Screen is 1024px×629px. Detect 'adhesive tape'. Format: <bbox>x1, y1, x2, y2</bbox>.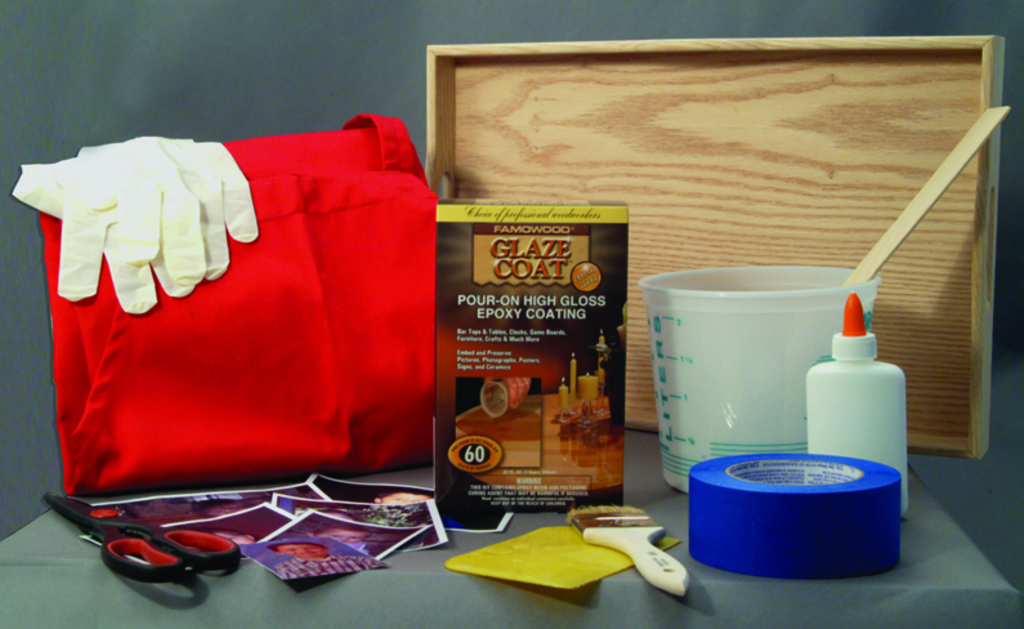
<bbox>681, 450, 902, 575</bbox>.
